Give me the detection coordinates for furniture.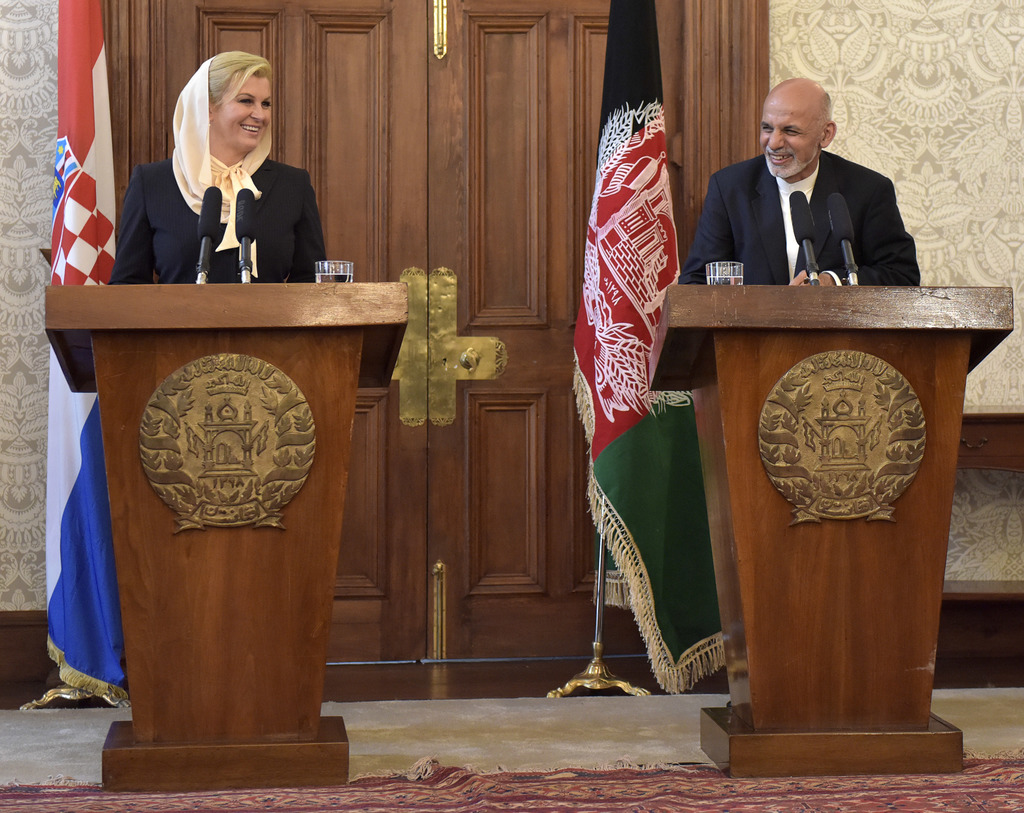
l=649, t=284, r=1015, b=778.
